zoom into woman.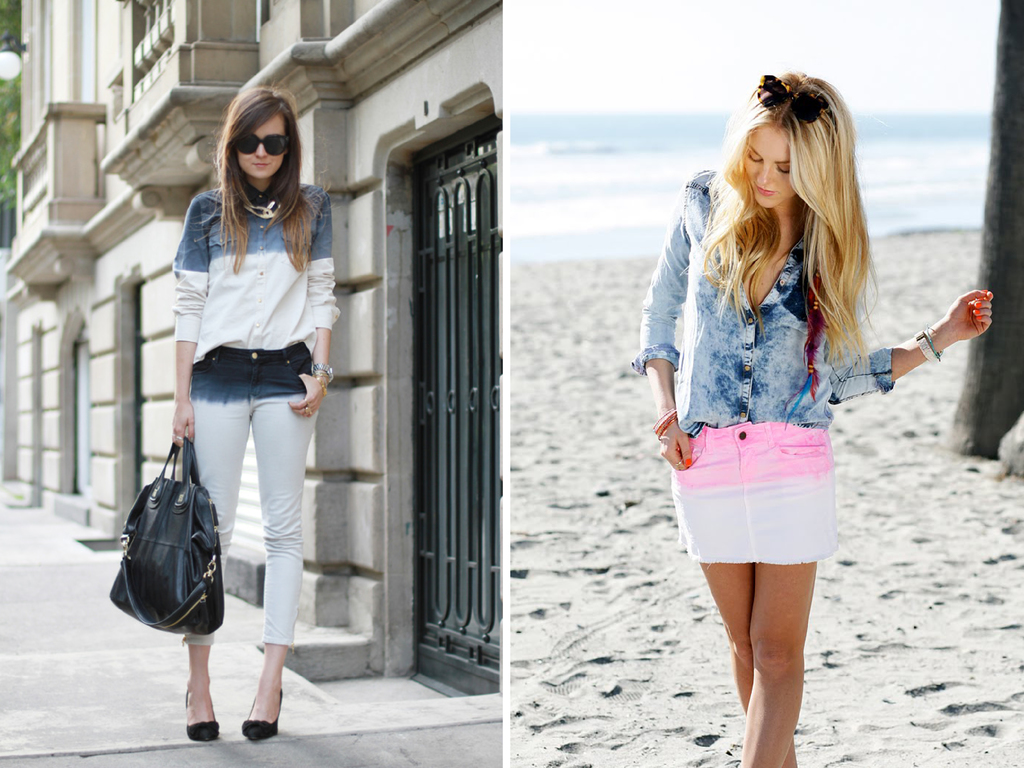
Zoom target: detection(174, 87, 344, 746).
